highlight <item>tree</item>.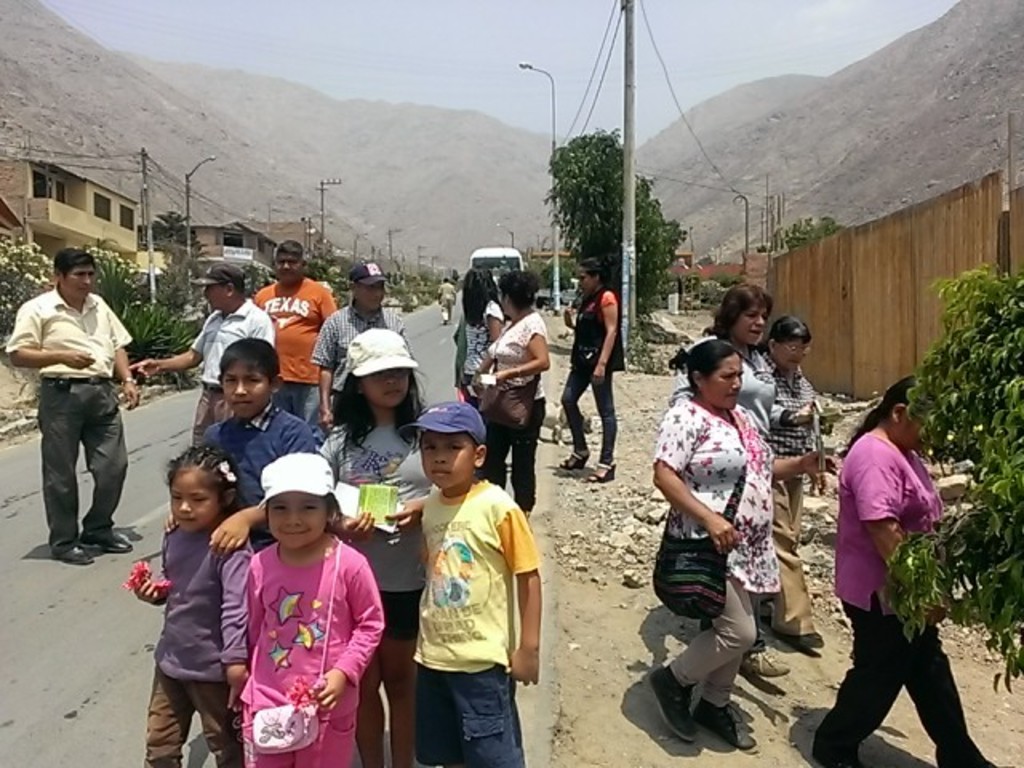
Highlighted region: bbox=(147, 208, 213, 253).
